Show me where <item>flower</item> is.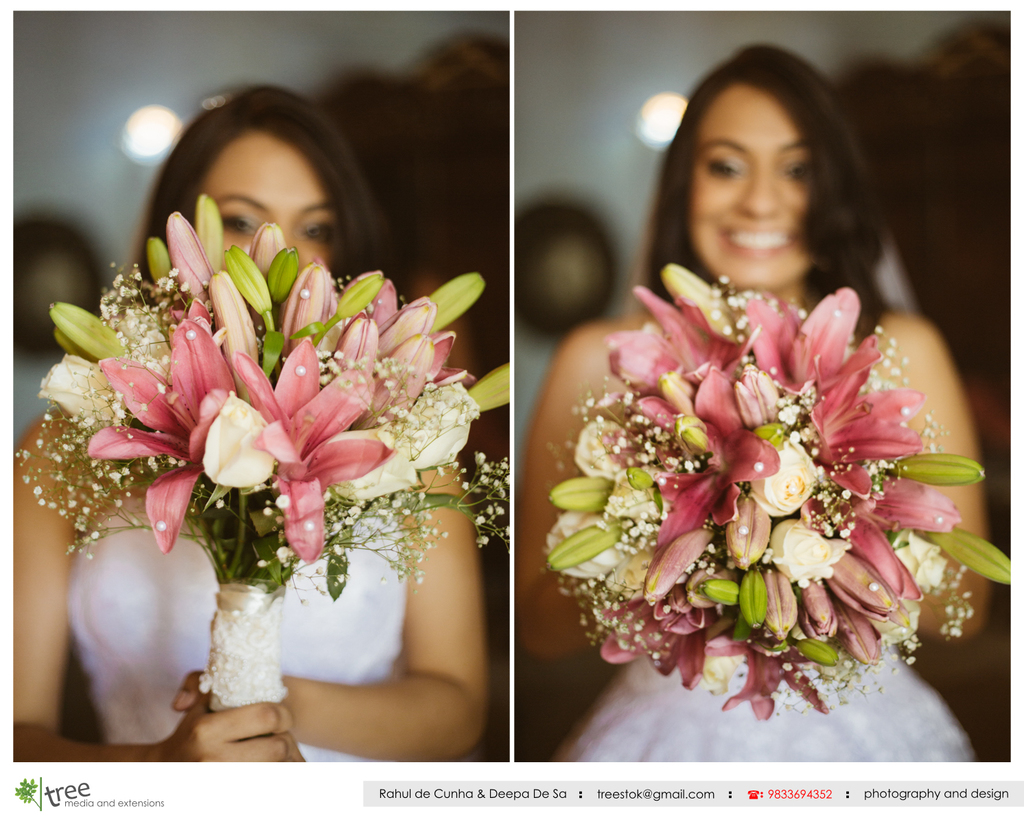
<item>flower</item> is at region(200, 391, 279, 488).
